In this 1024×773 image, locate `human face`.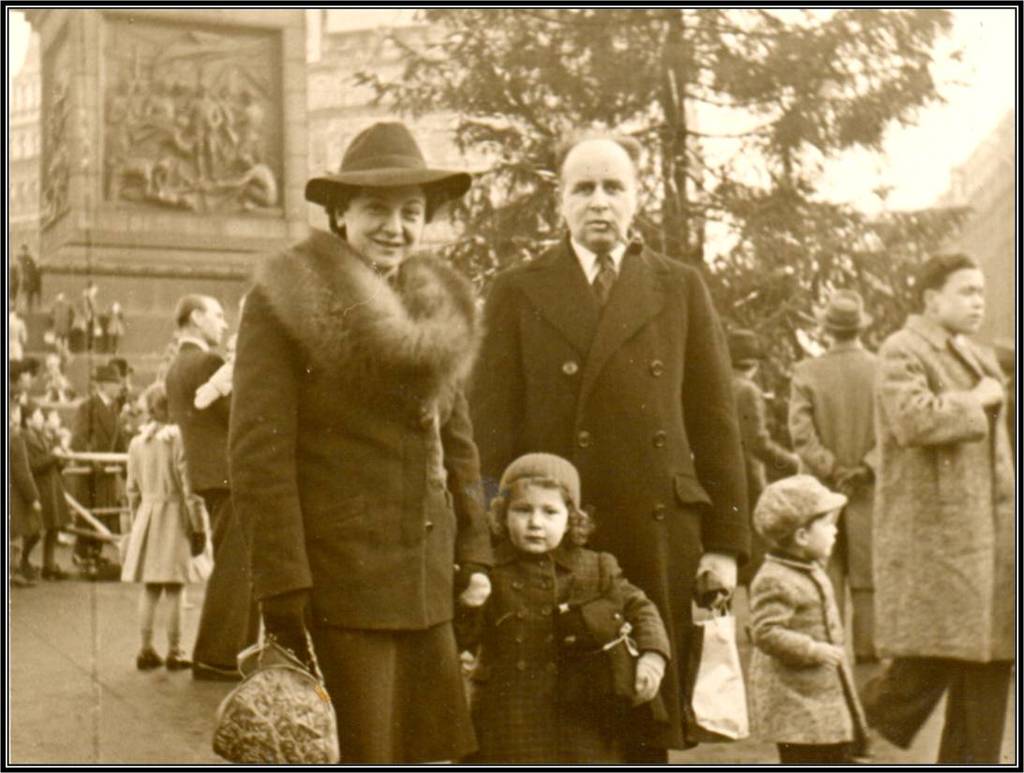
Bounding box: locate(505, 488, 568, 554).
